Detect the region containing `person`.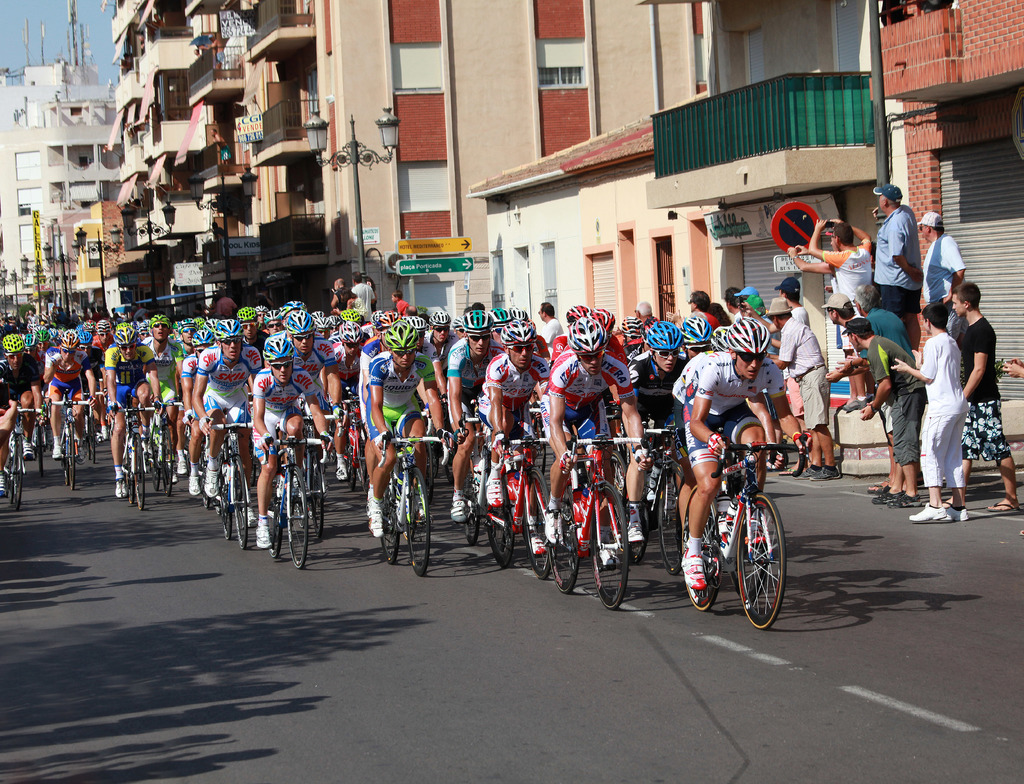
detection(93, 319, 102, 335).
